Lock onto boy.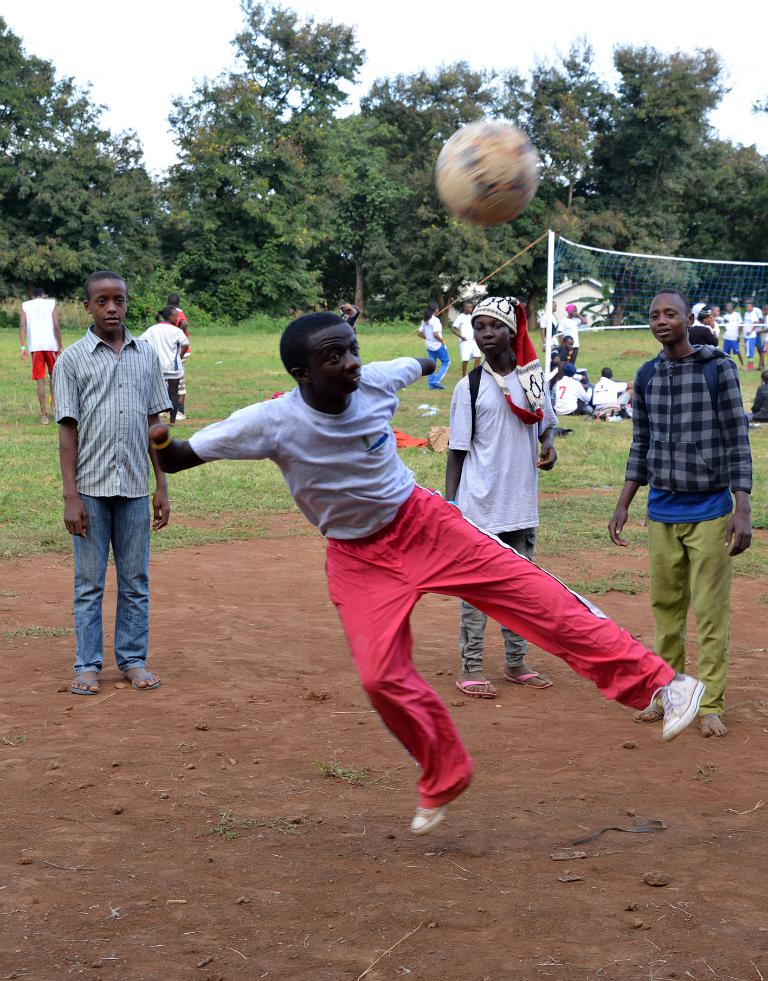
Locked: x1=137, y1=309, x2=192, y2=424.
